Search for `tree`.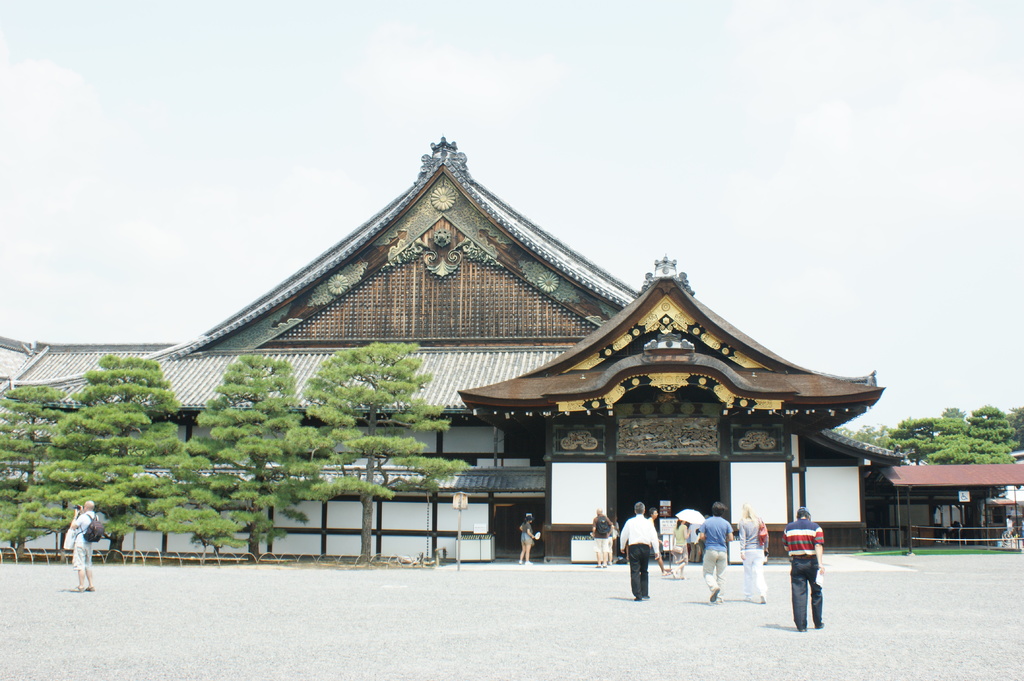
Found at {"x1": 178, "y1": 355, "x2": 321, "y2": 559}.
